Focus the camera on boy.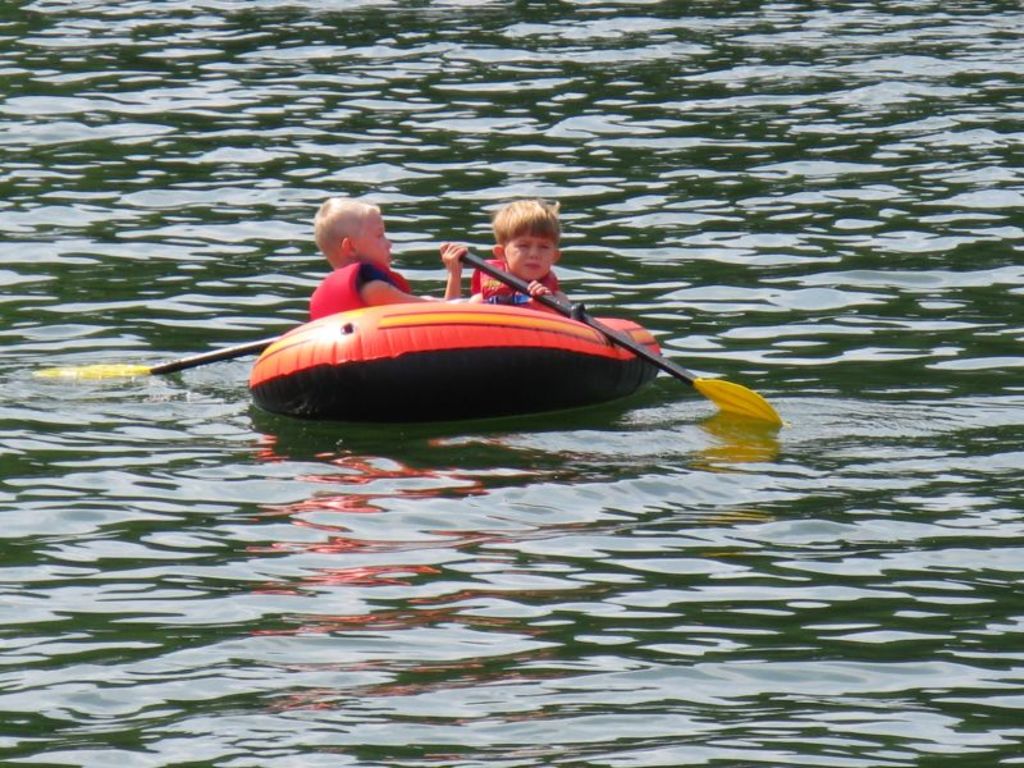
Focus region: crop(302, 196, 442, 324).
